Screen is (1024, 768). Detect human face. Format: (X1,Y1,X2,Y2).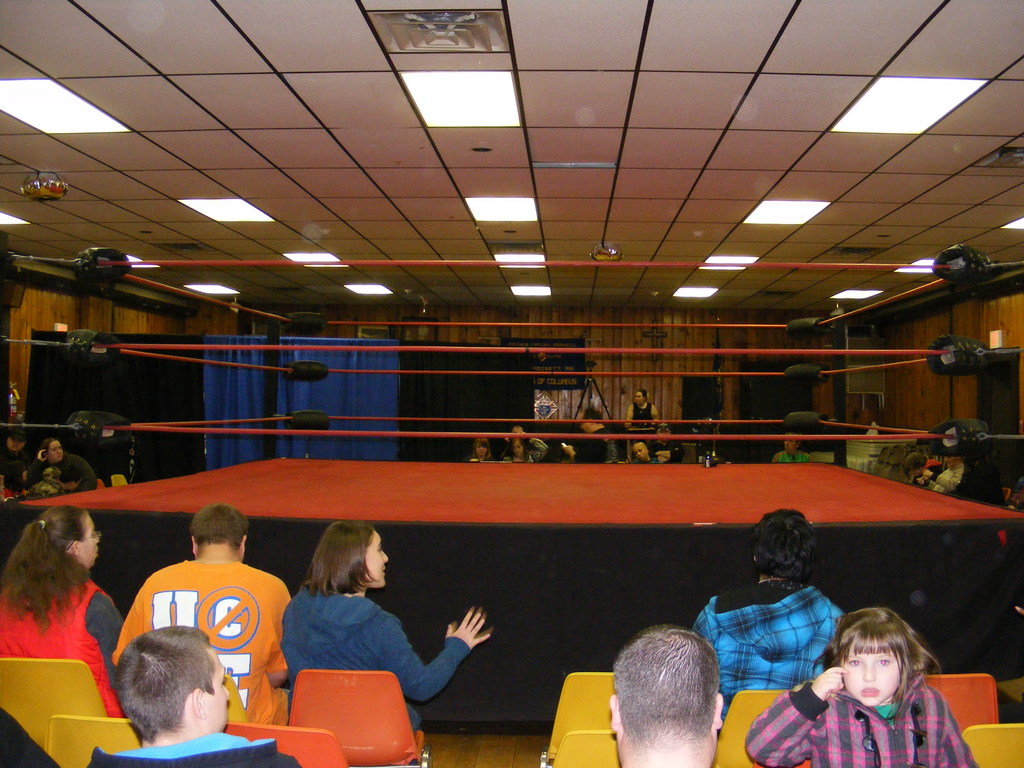
(362,527,392,590).
